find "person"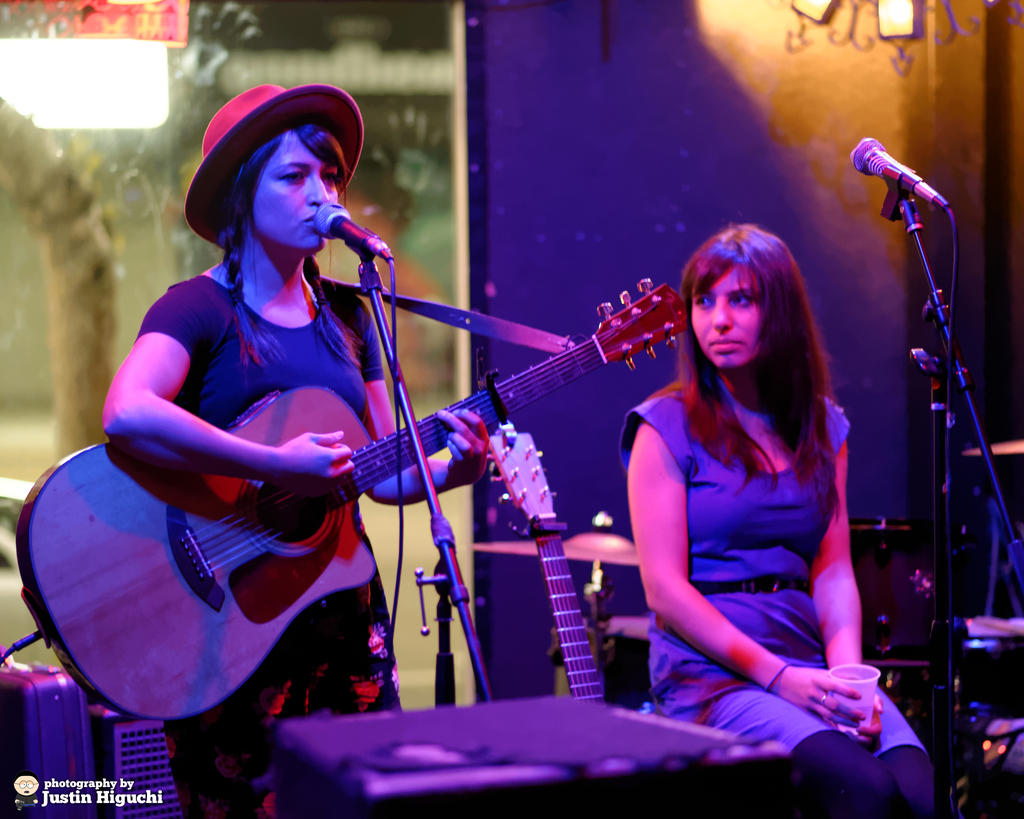
x1=95 y1=81 x2=500 y2=818
